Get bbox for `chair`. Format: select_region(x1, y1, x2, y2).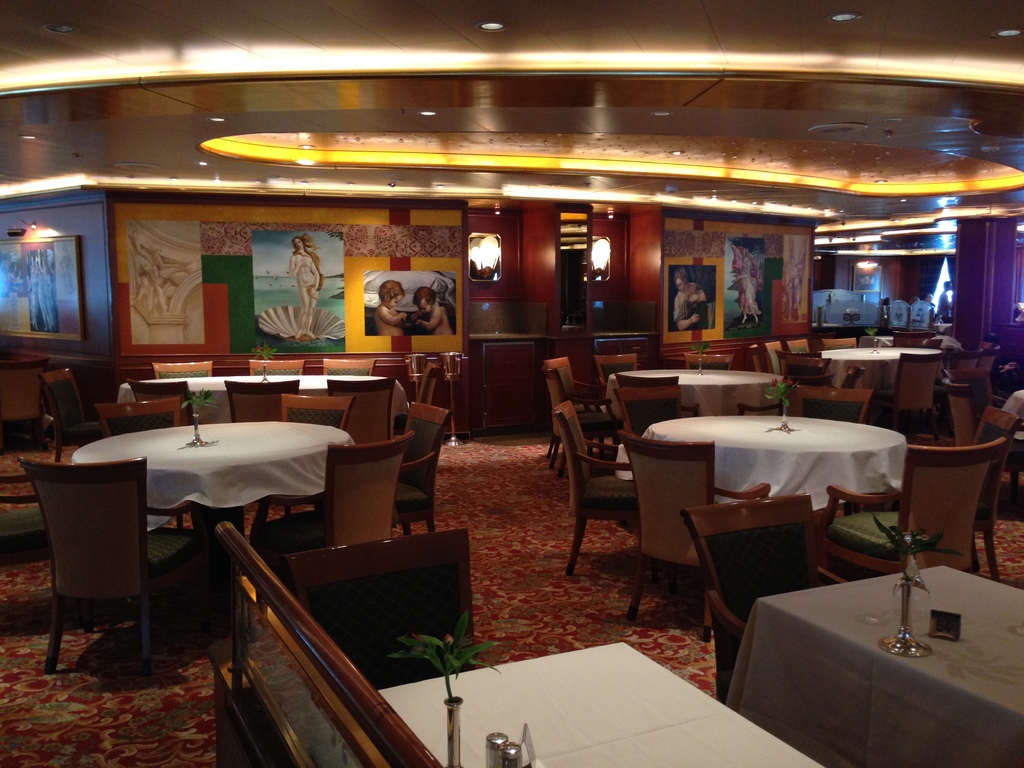
select_region(968, 406, 1019, 584).
